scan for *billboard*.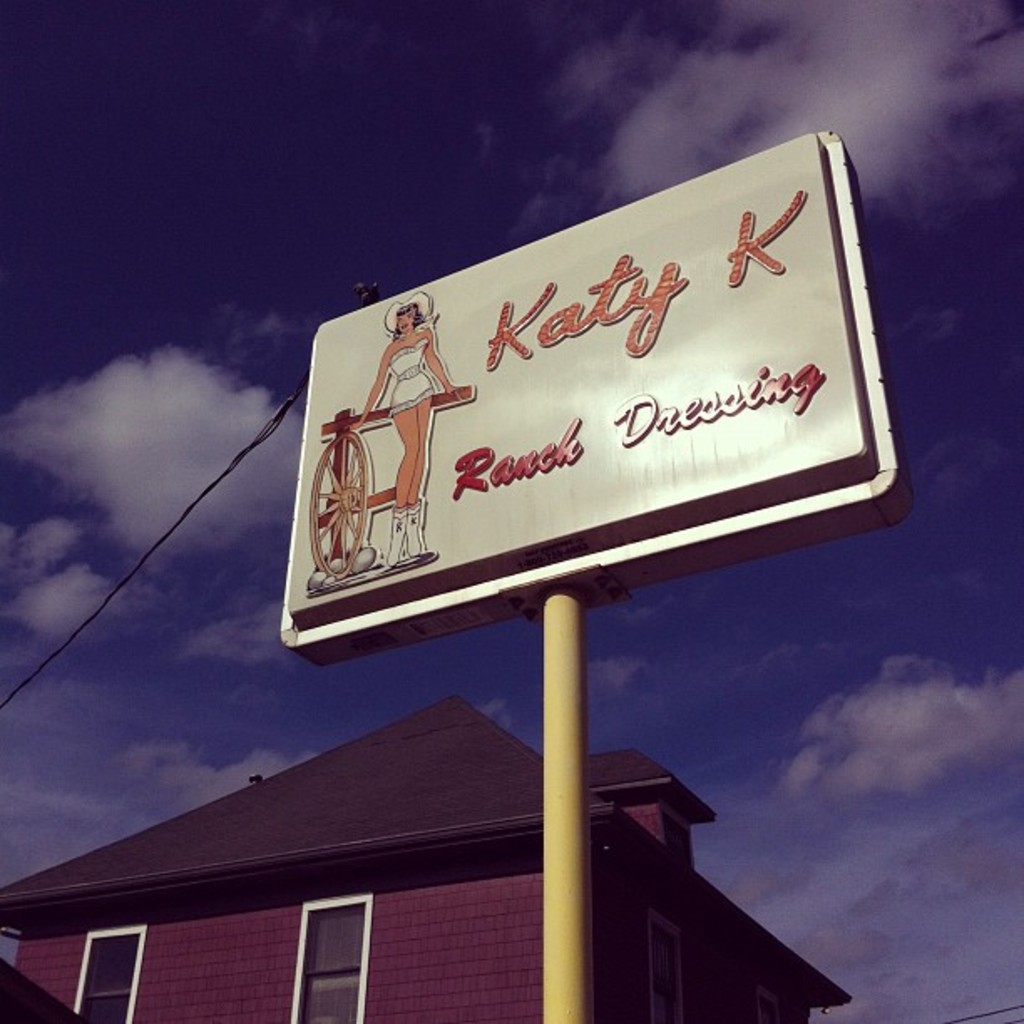
Scan result: select_region(271, 182, 912, 648).
